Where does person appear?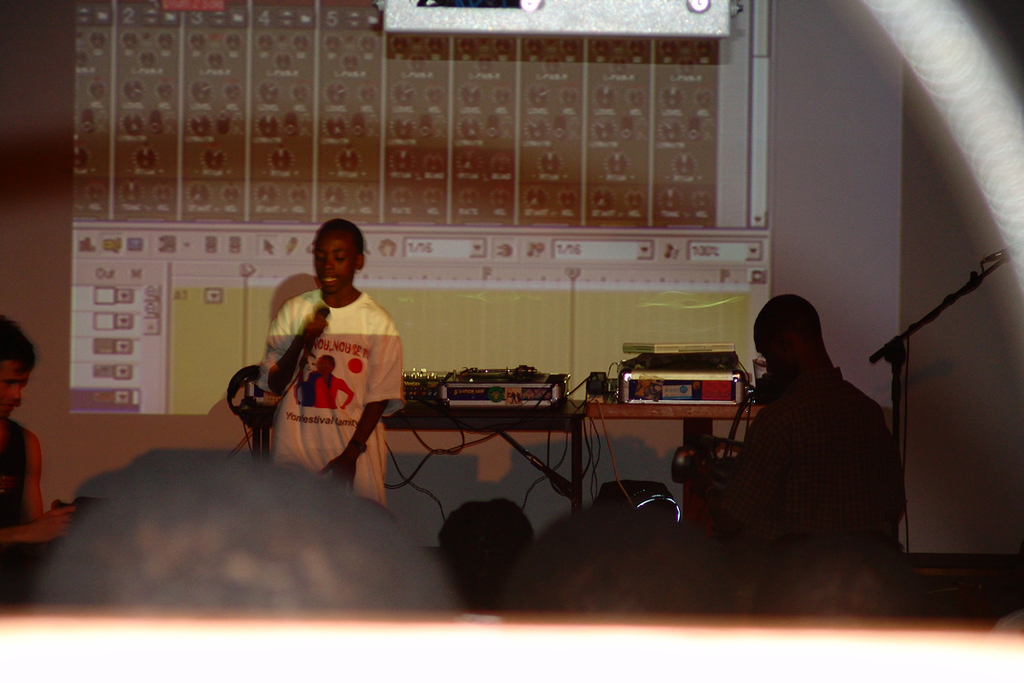
Appears at <bbox>743, 519, 911, 634</bbox>.
